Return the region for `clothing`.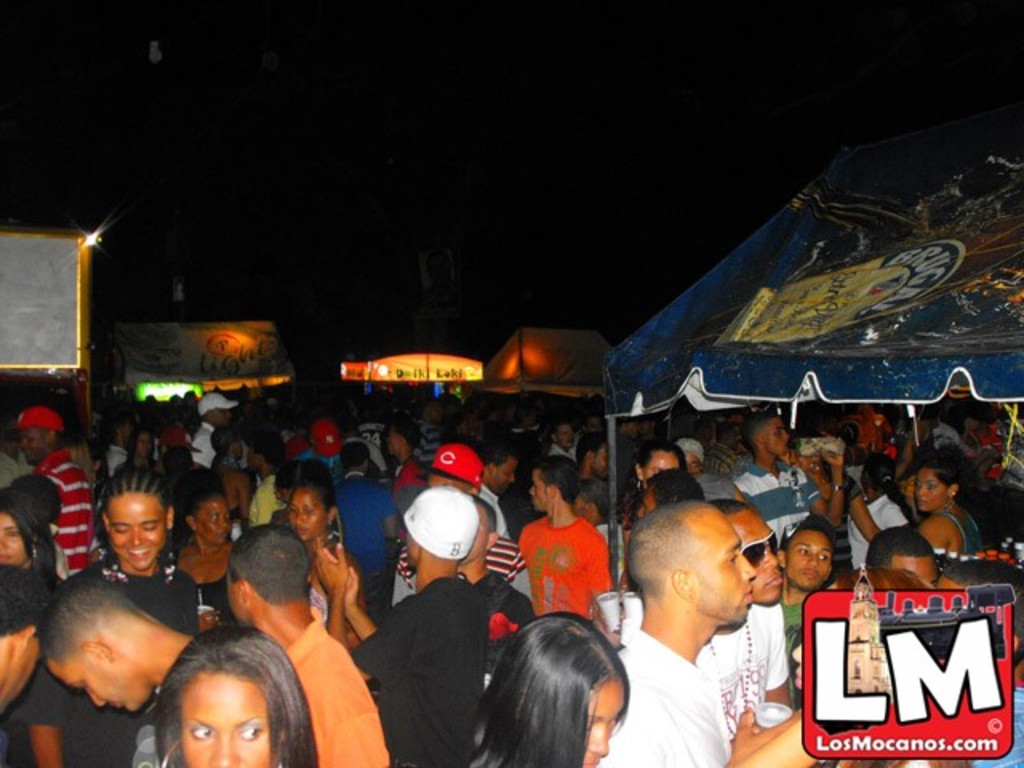
<region>34, 555, 197, 766</region>.
